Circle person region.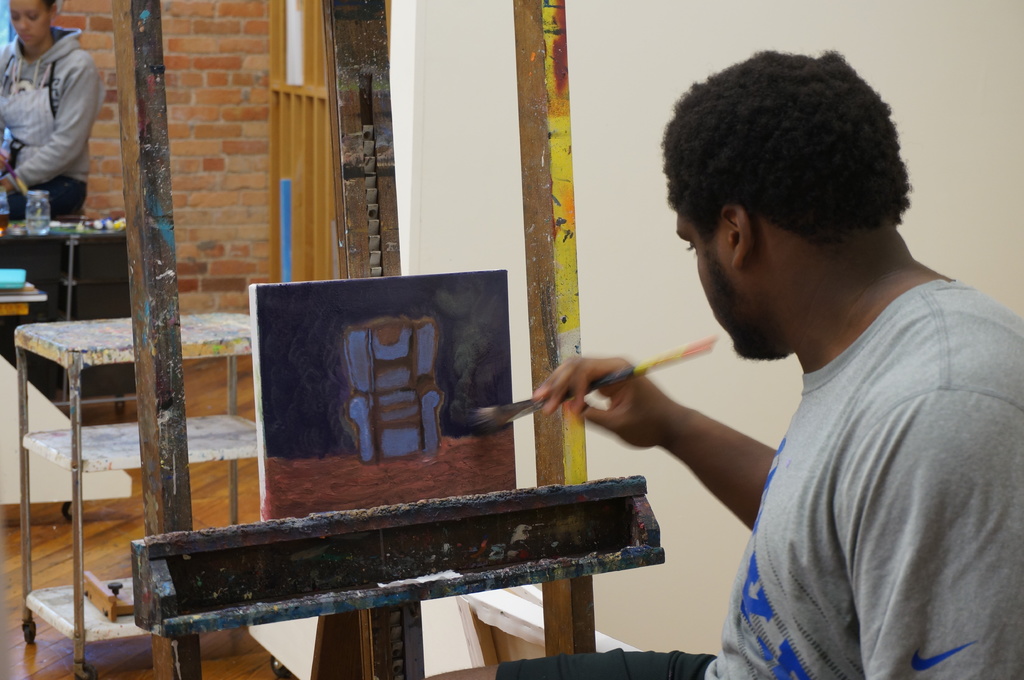
Region: BBox(0, 0, 97, 235).
